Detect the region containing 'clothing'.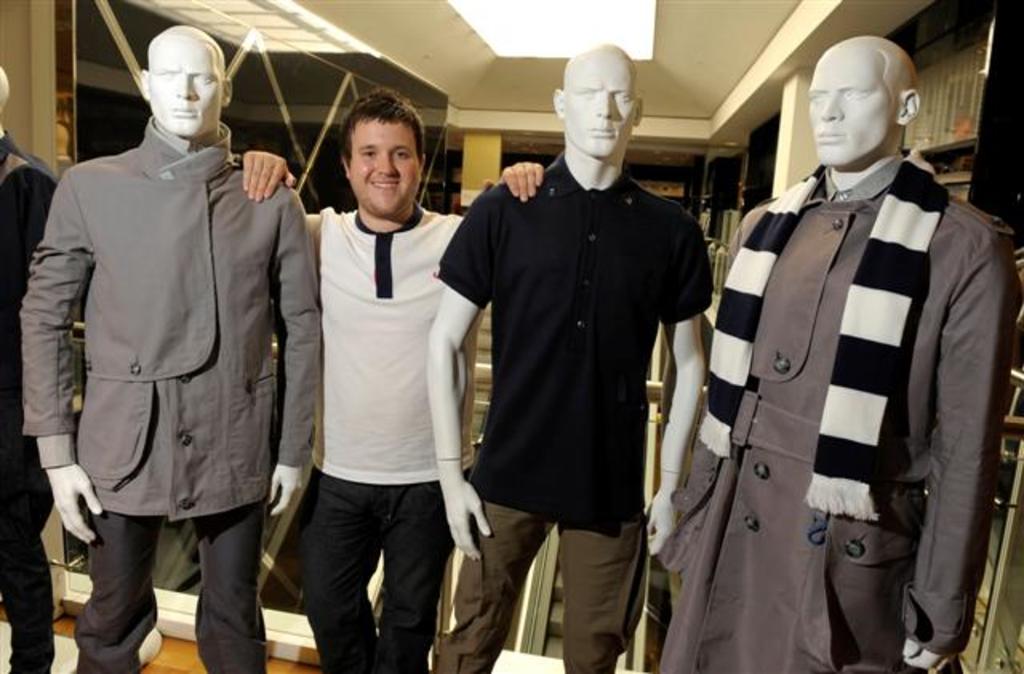
BBox(675, 107, 1023, 673).
